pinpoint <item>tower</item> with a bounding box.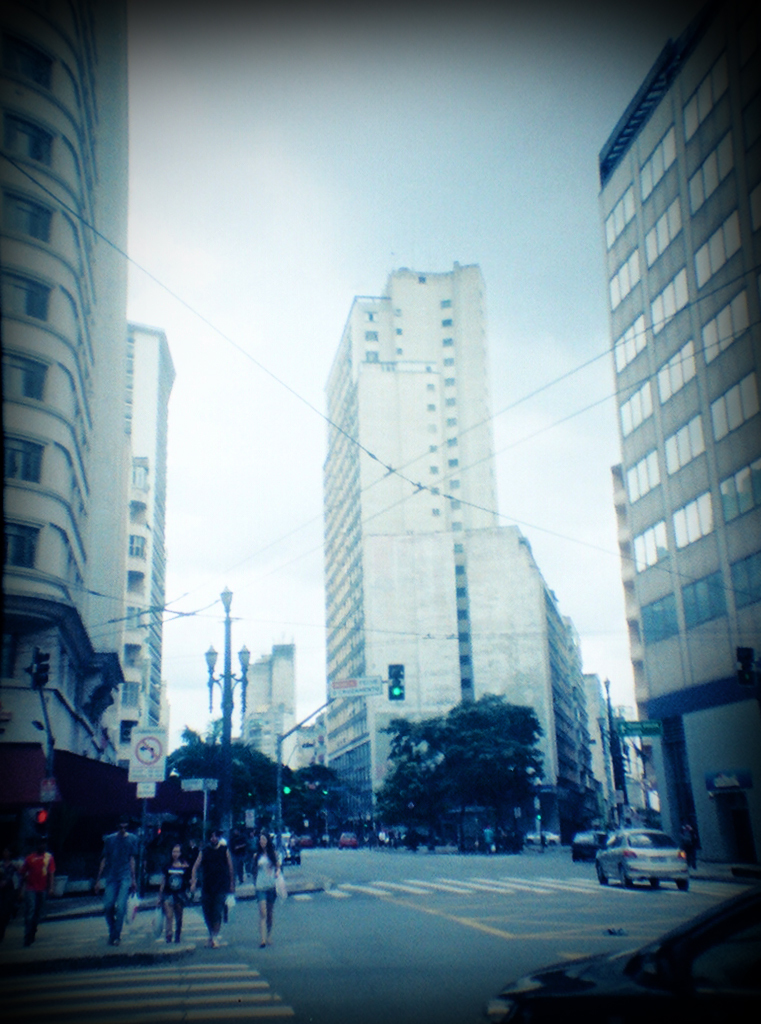
pyautogui.locateOnScreen(576, 20, 748, 732).
